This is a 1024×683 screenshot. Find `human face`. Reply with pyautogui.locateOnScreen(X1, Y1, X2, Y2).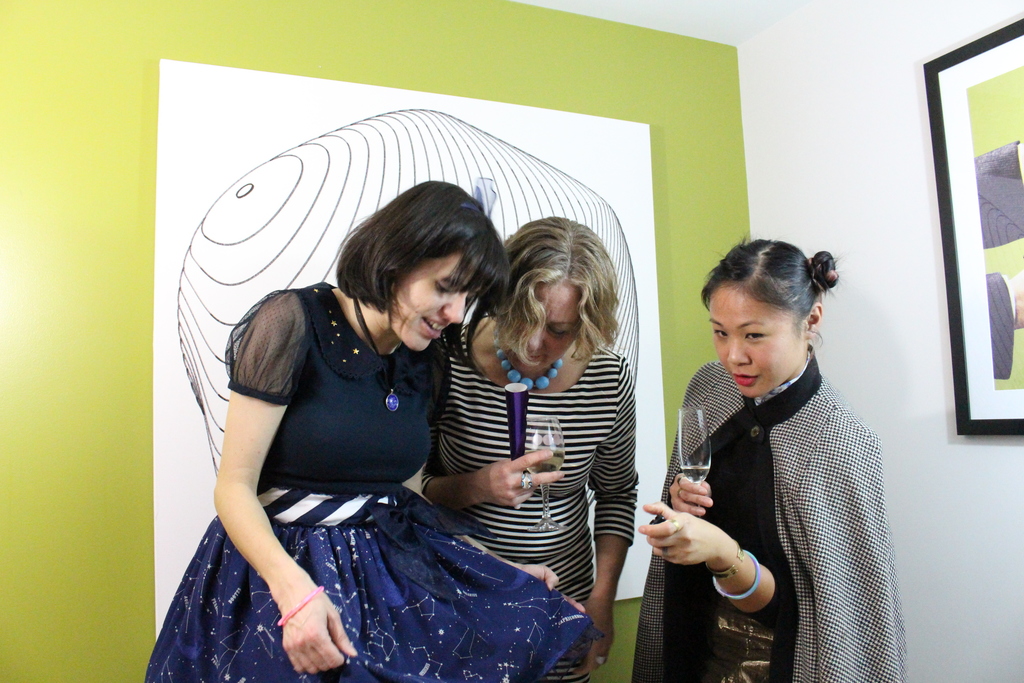
pyautogui.locateOnScreen(388, 249, 467, 358).
